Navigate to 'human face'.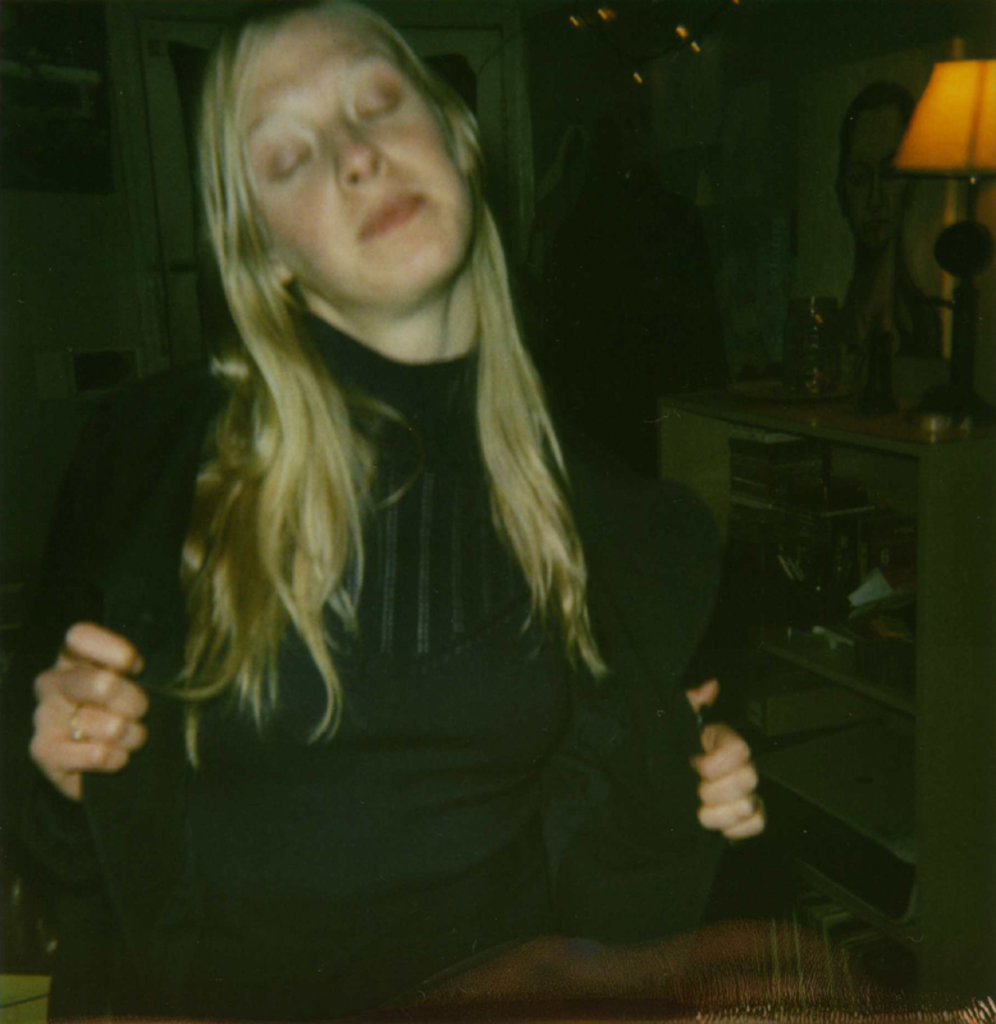
Navigation target: left=242, top=10, right=472, bottom=319.
